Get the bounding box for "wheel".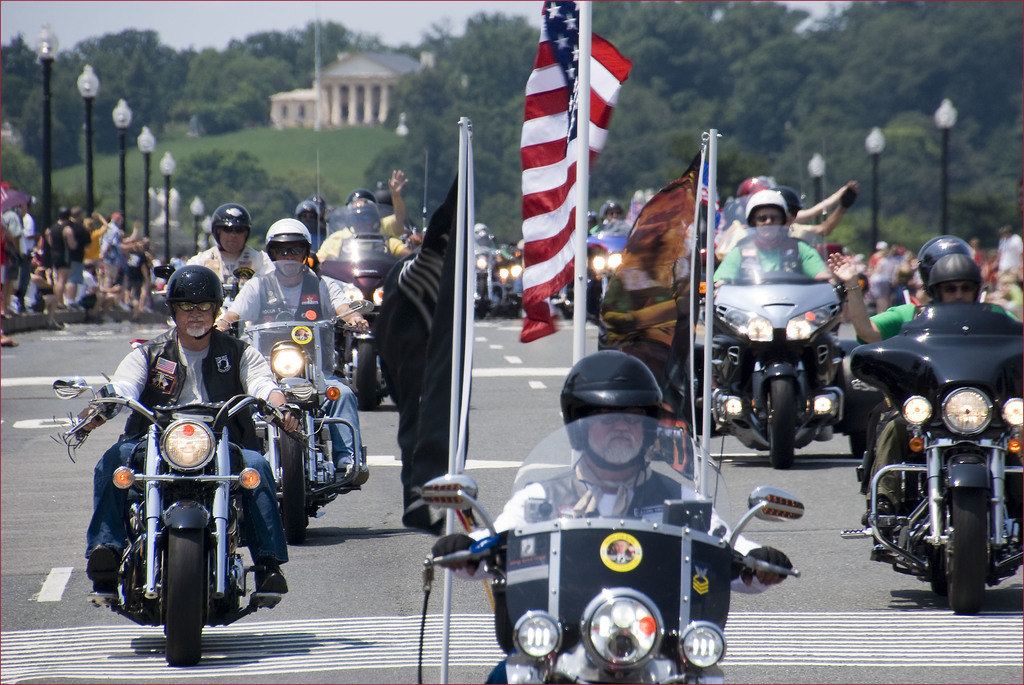
box(928, 576, 945, 601).
